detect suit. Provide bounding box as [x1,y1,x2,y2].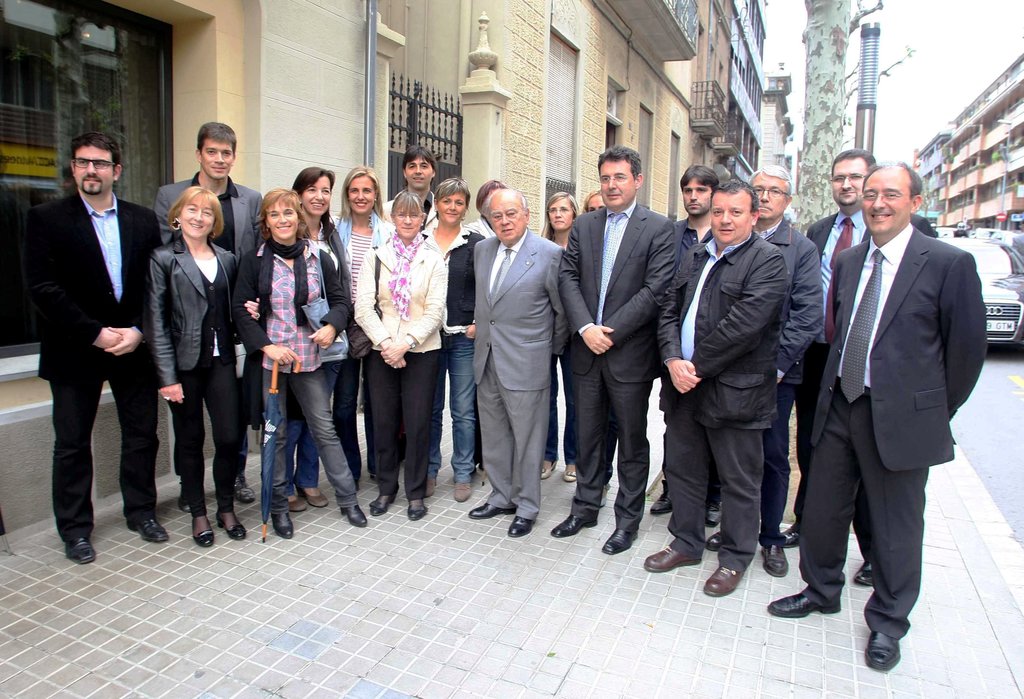
[557,198,674,533].
